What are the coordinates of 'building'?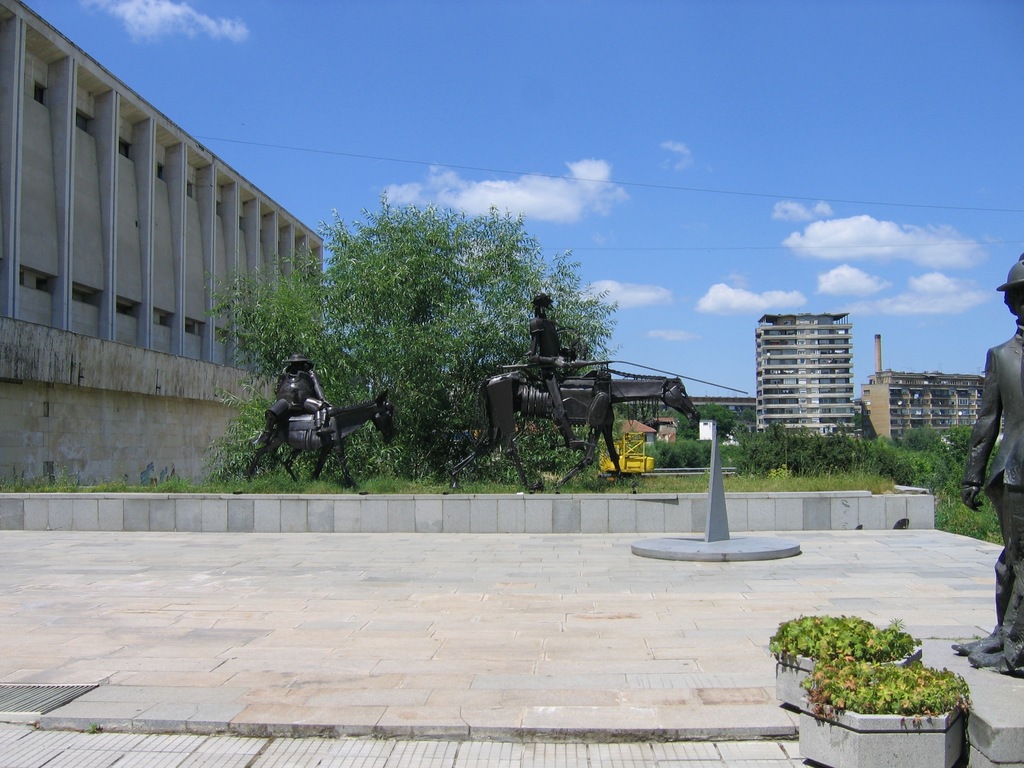
753,312,858,443.
